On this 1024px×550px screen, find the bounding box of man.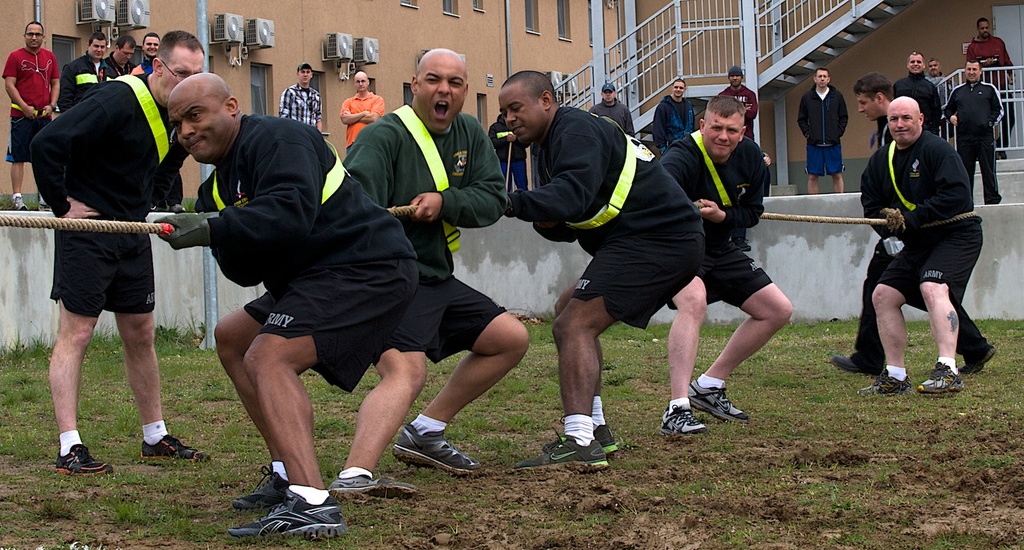
Bounding box: <bbox>341, 61, 382, 146</bbox>.
